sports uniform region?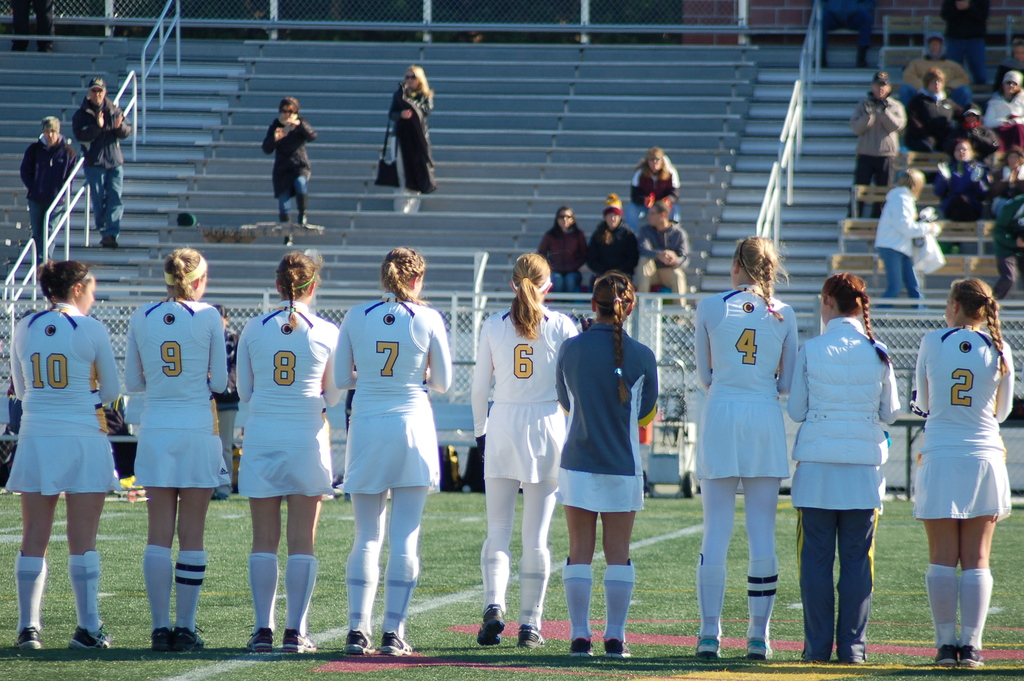
detection(336, 295, 455, 646)
